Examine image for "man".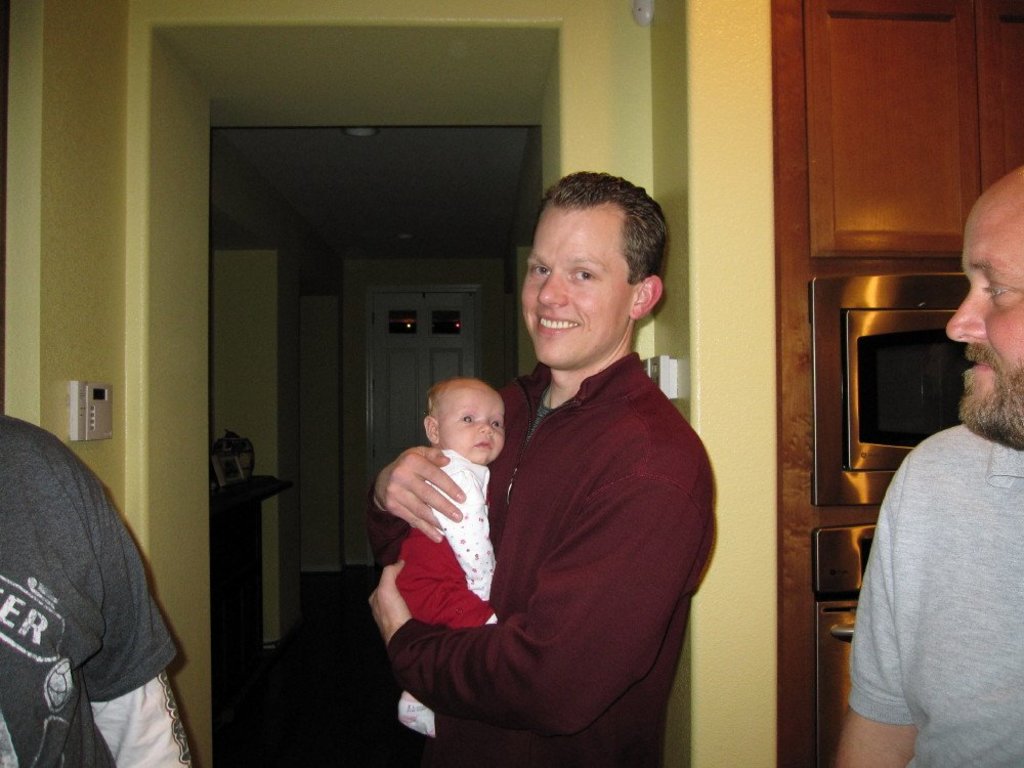
Examination result: [365,169,711,767].
